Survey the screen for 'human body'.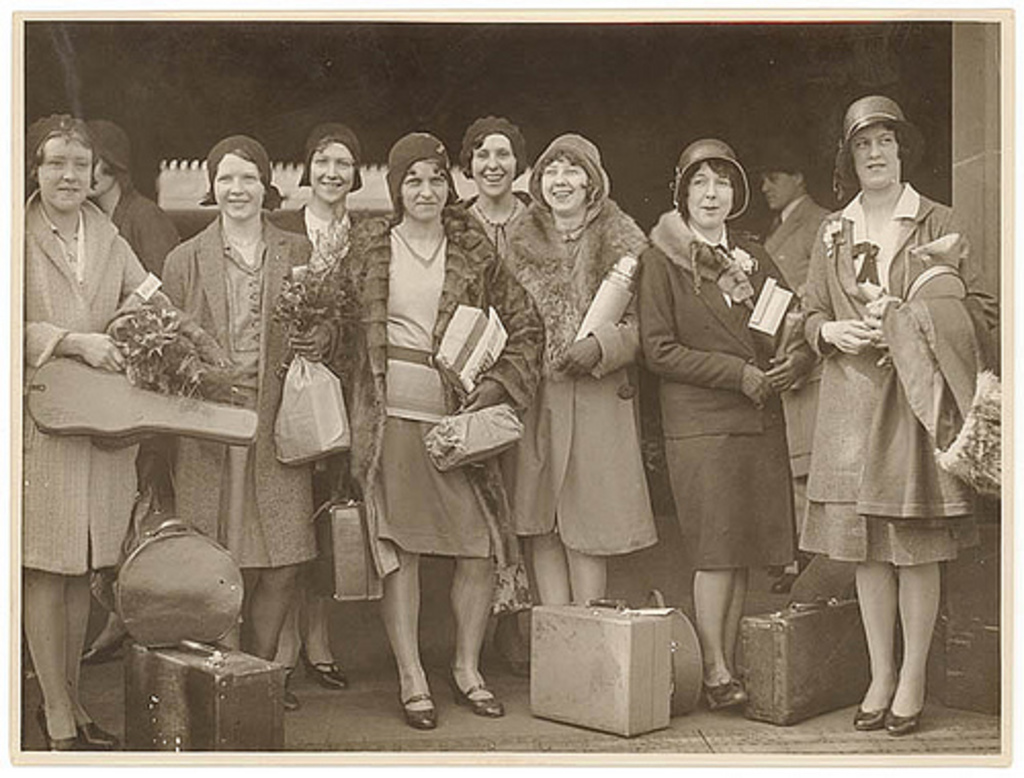
Survey found: l=782, t=139, r=963, b=755.
